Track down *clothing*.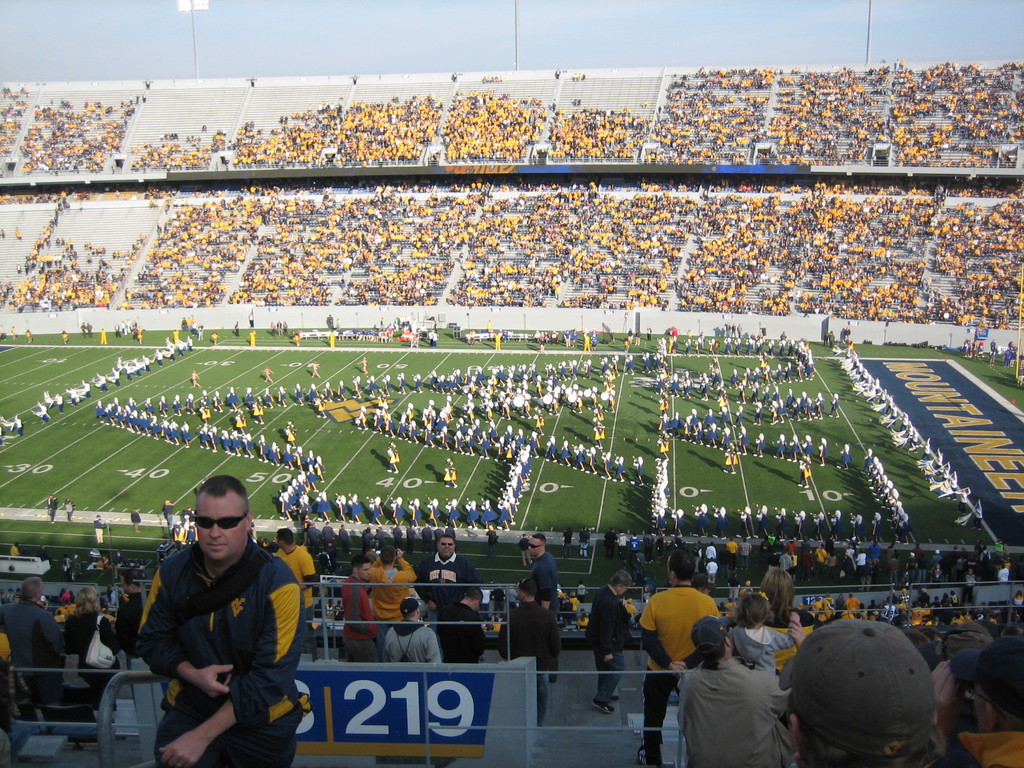
Tracked to Rect(635, 582, 721, 675).
